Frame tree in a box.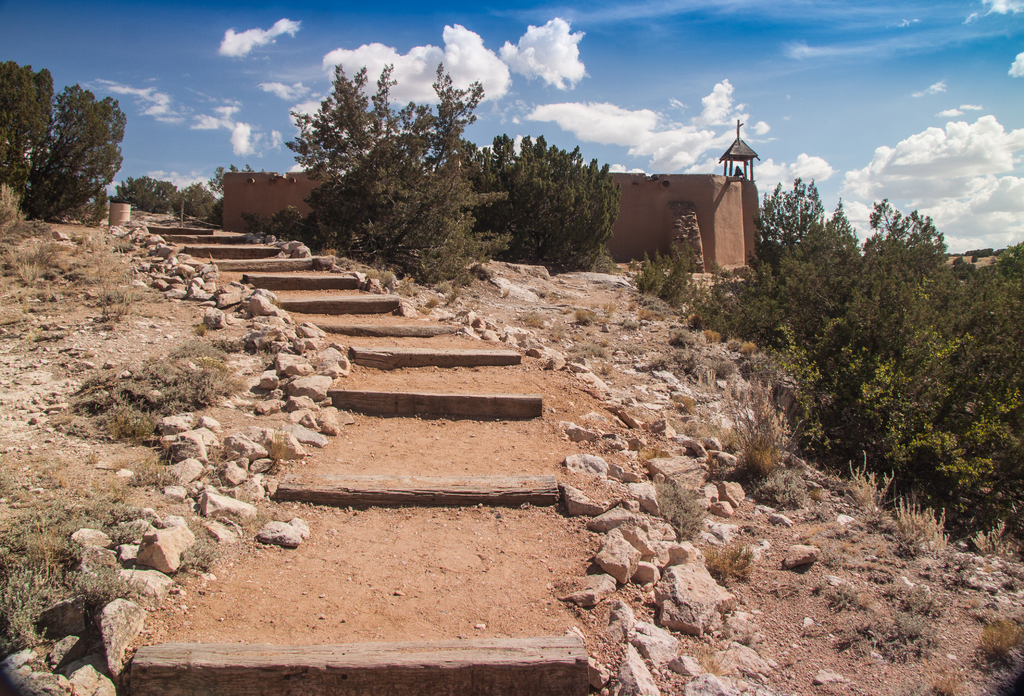
bbox=[169, 183, 220, 223].
